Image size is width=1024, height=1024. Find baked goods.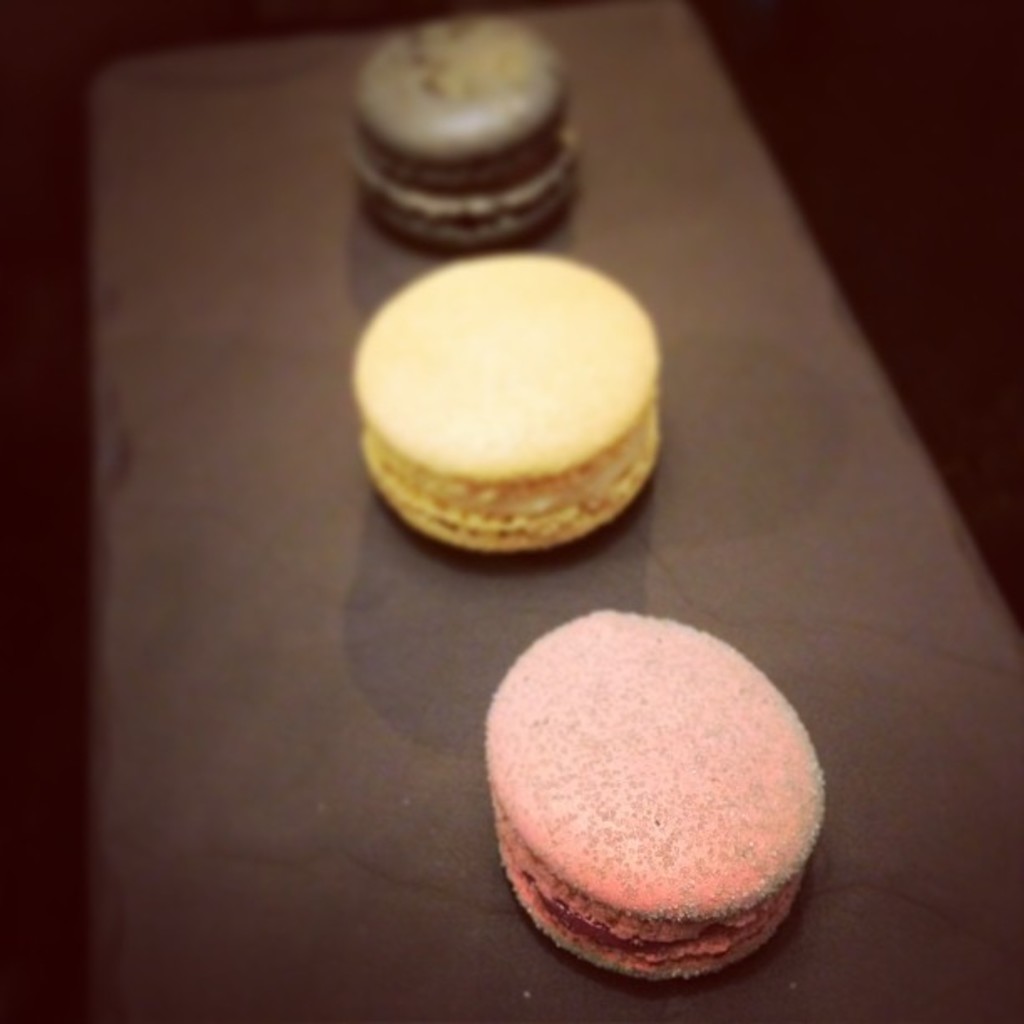
x1=358 y1=253 x2=666 y2=552.
